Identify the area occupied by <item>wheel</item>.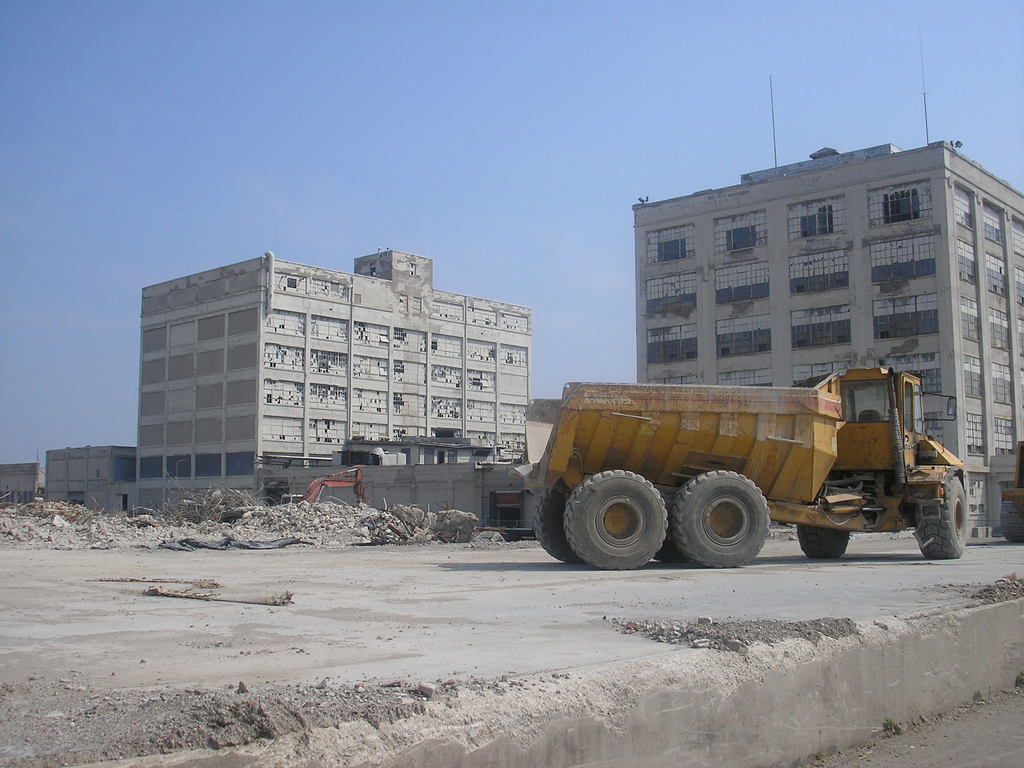
Area: 916,476,972,559.
